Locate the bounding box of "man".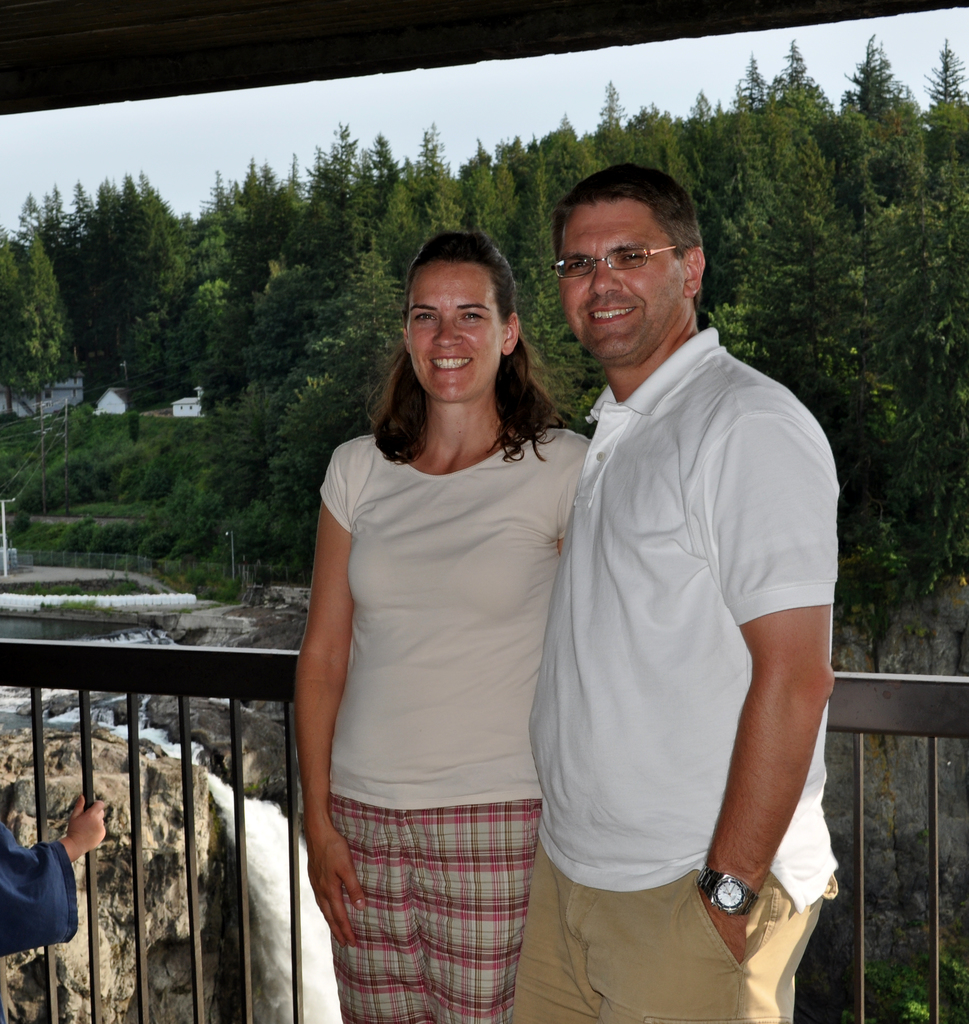
Bounding box: x1=499 y1=113 x2=854 y2=1006.
